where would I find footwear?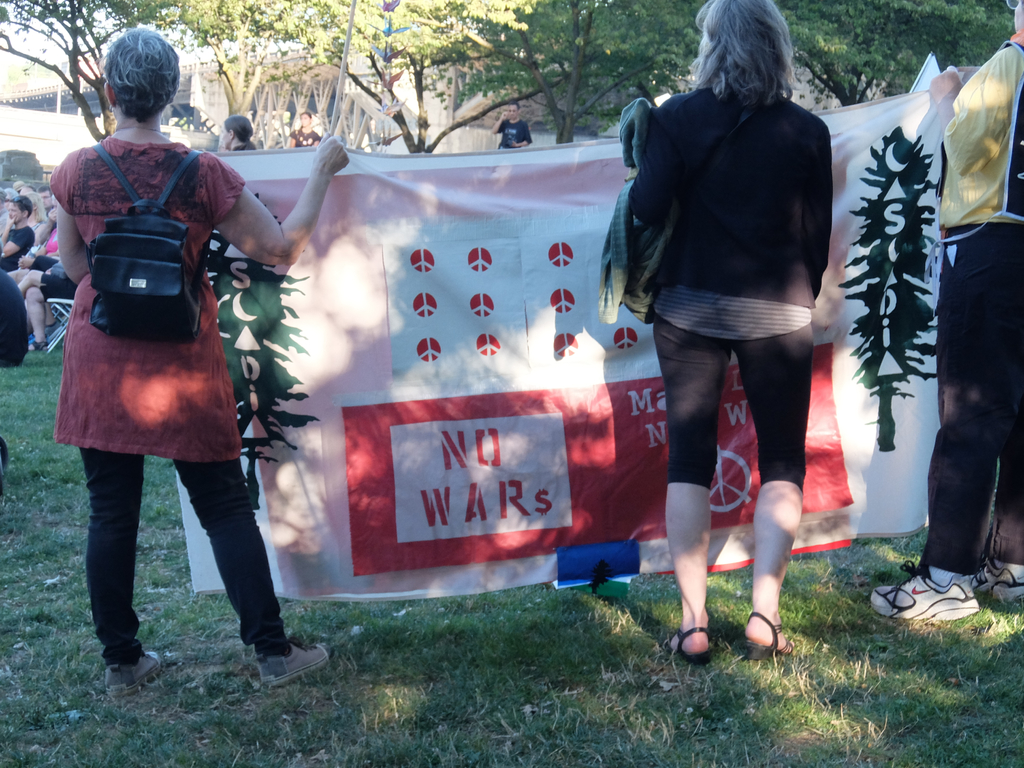
At 260, 639, 327, 679.
